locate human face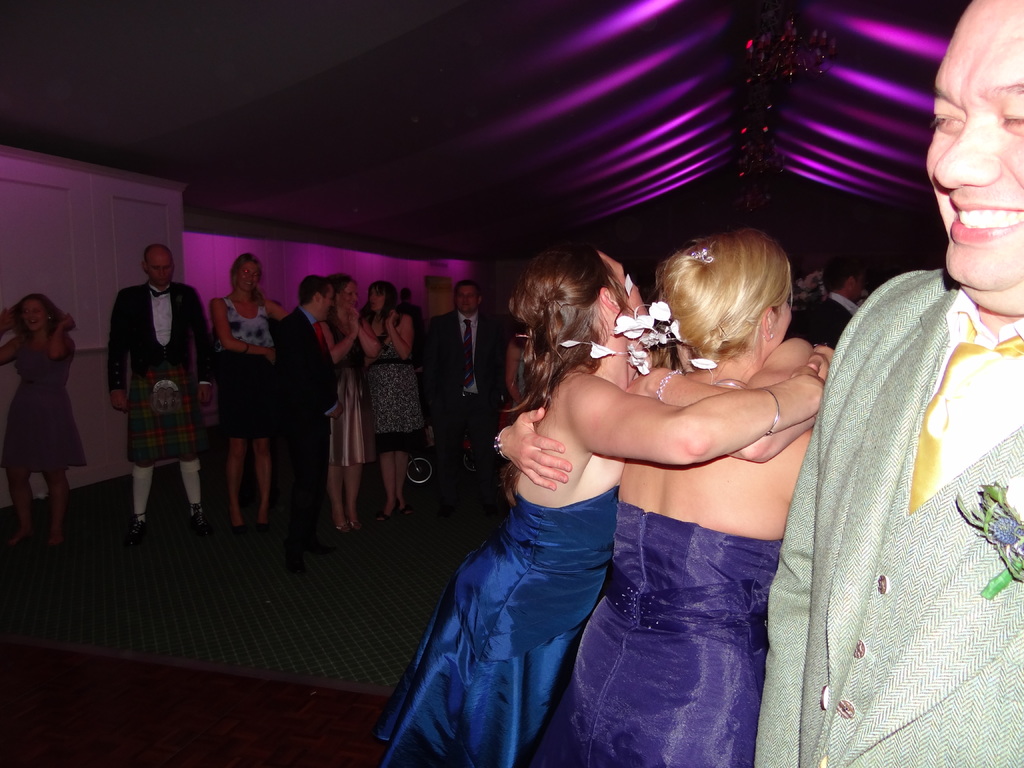
box(323, 292, 335, 318)
